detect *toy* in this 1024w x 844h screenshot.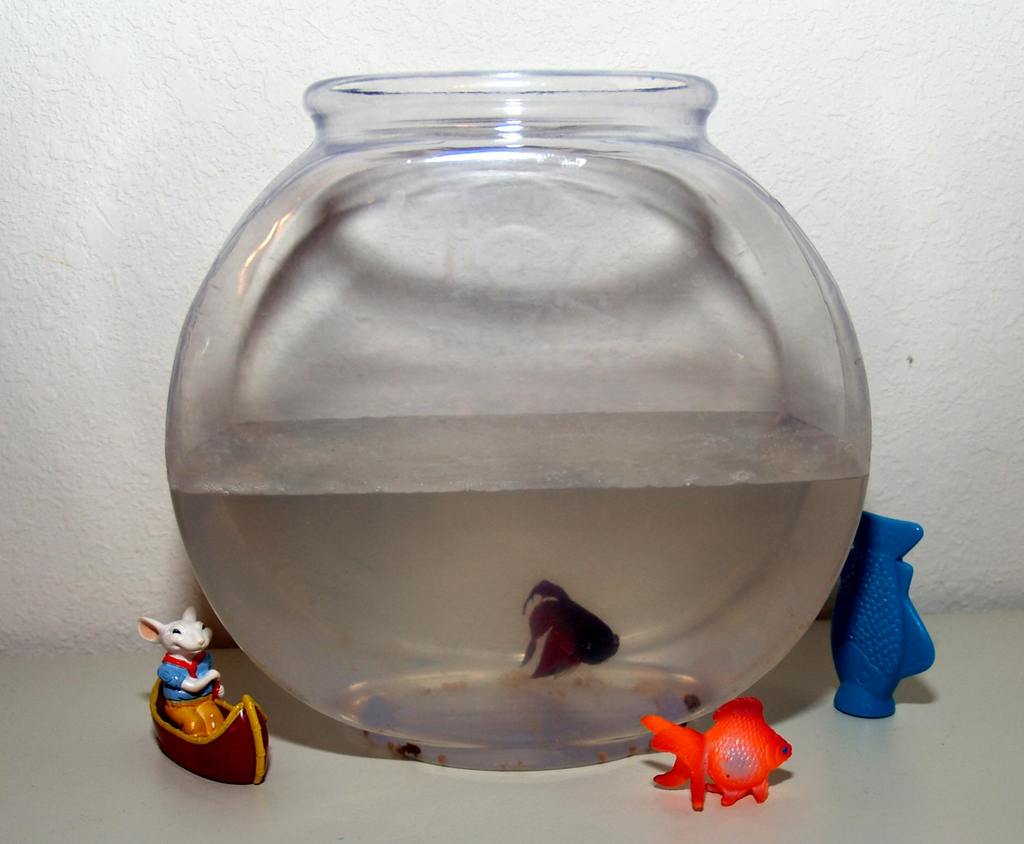
Detection: [left=640, top=696, right=787, bottom=810].
